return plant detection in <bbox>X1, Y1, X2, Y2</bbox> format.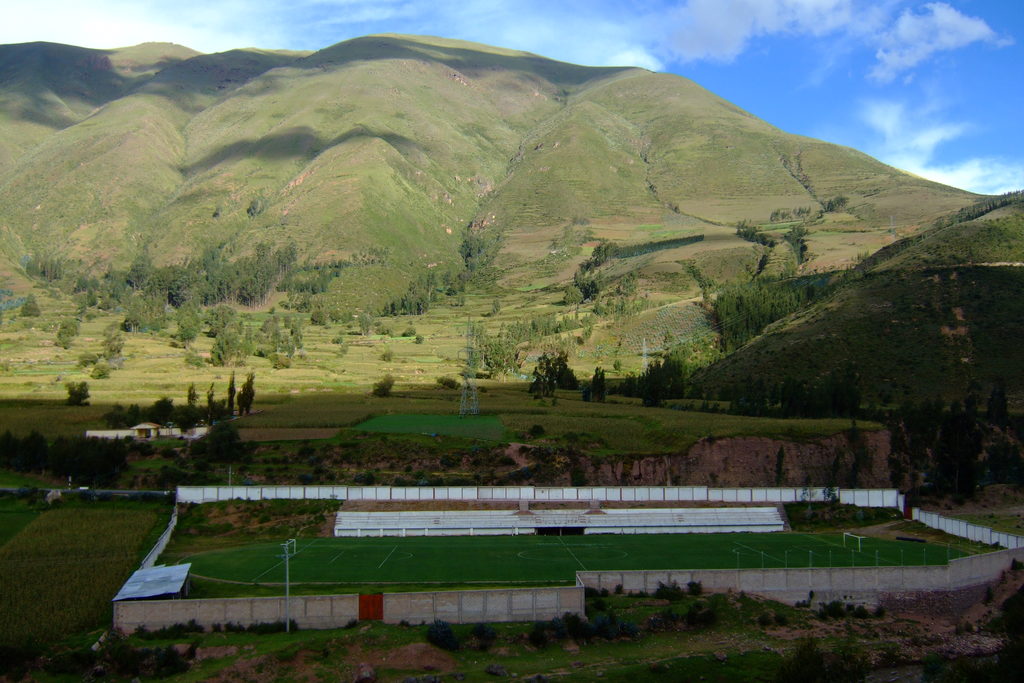
<bbox>652, 621, 682, 635</bbox>.
